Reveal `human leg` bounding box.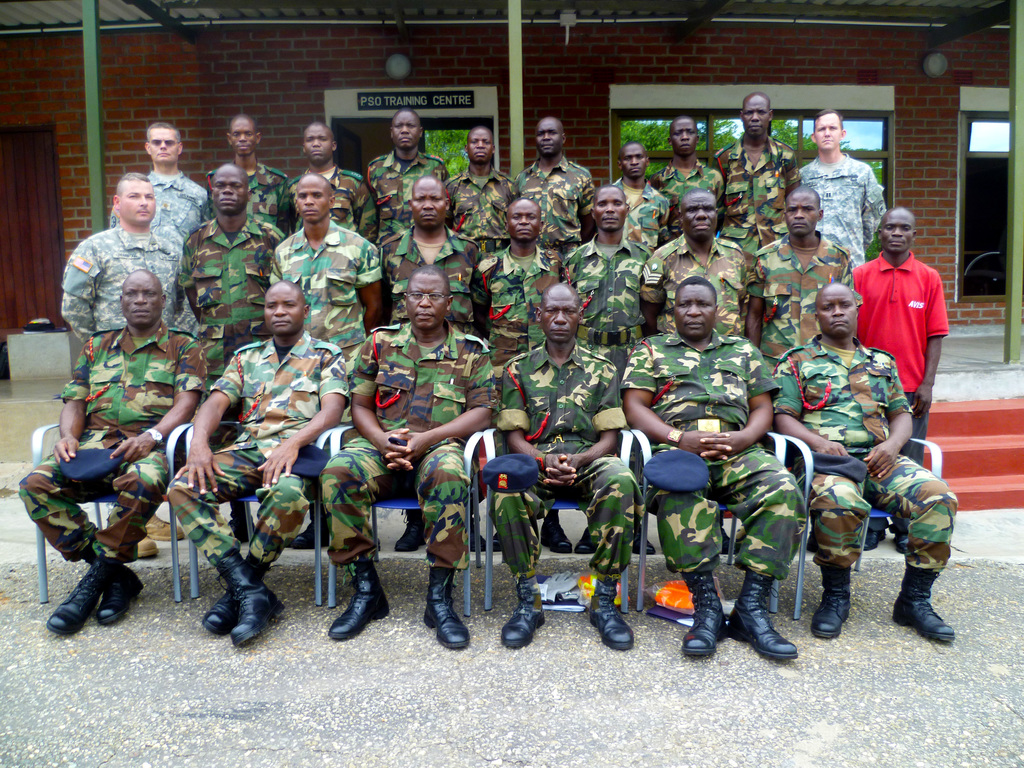
Revealed: crop(861, 497, 891, 550).
